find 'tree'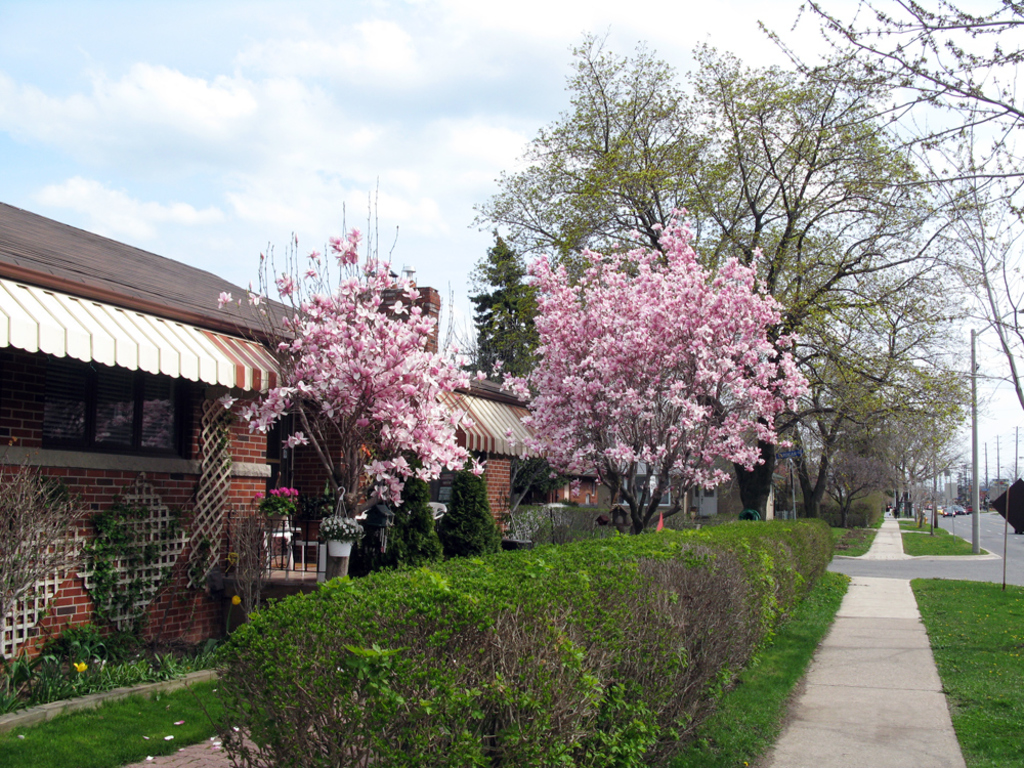
region(246, 200, 486, 581)
